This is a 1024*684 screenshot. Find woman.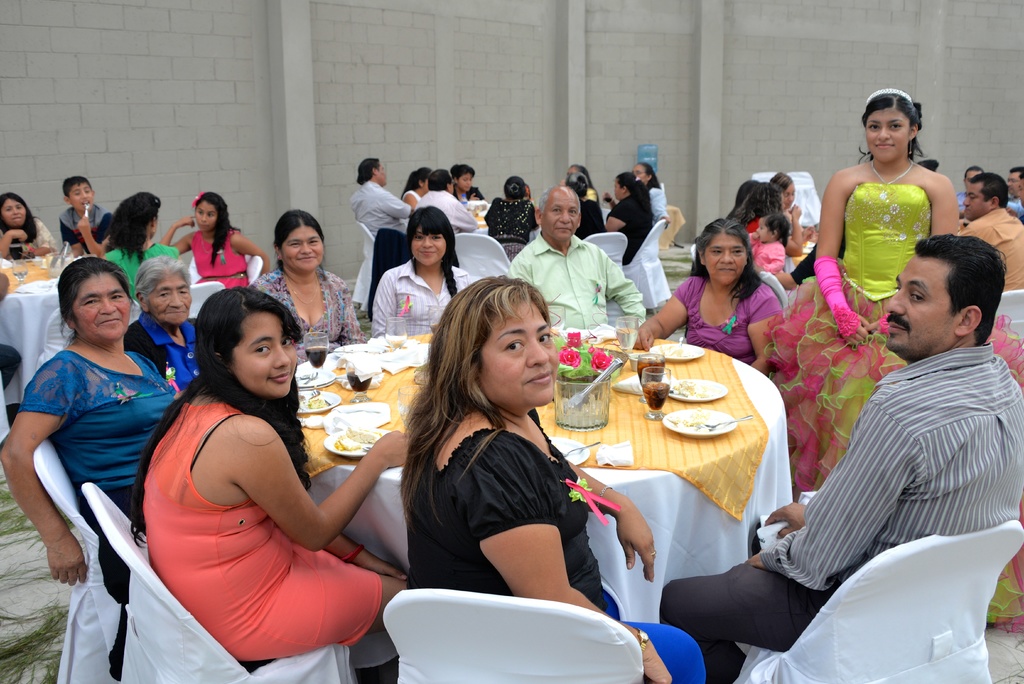
Bounding box: {"left": 449, "top": 162, "right": 480, "bottom": 208}.
